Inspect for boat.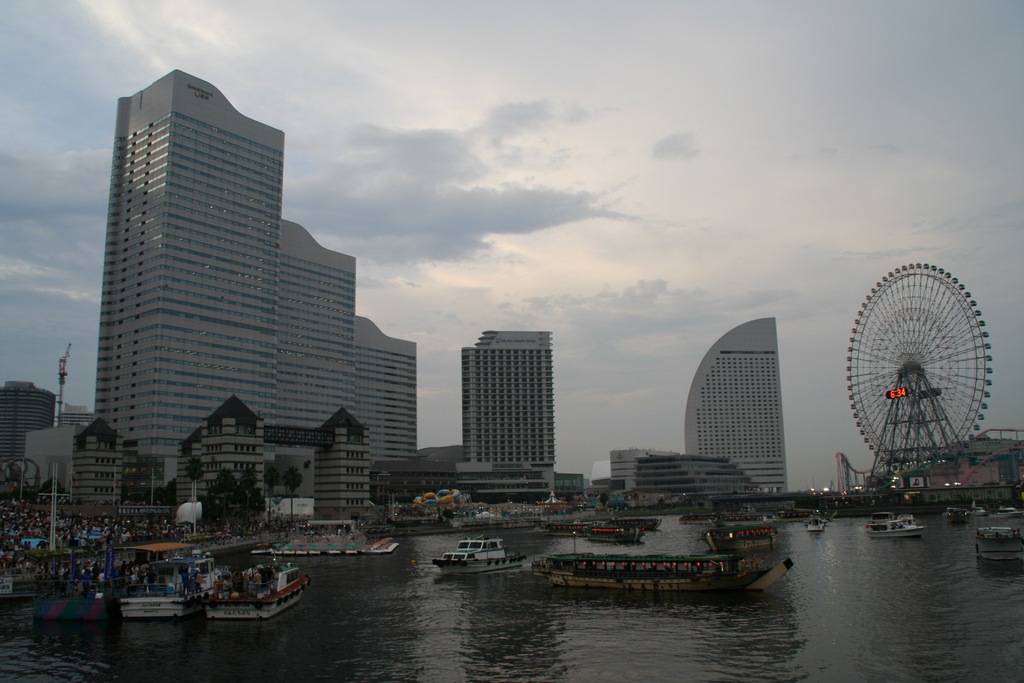
Inspection: l=867, t=518, r=926, b=539.
